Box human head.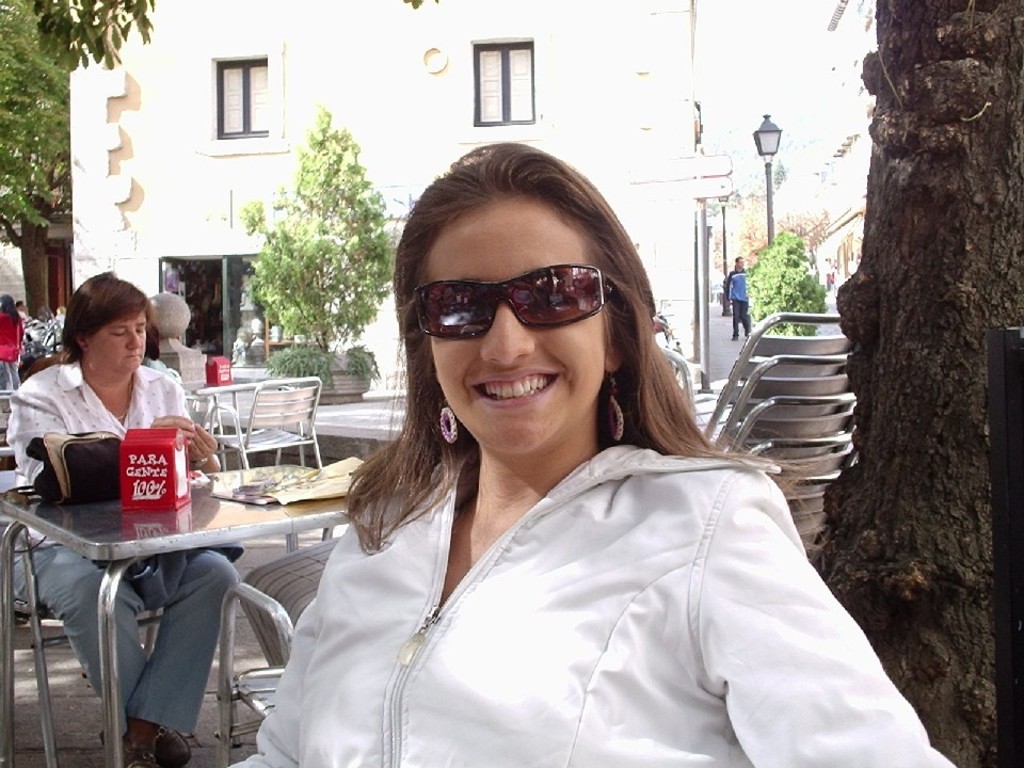
rect(735, 256, 747, 269).
